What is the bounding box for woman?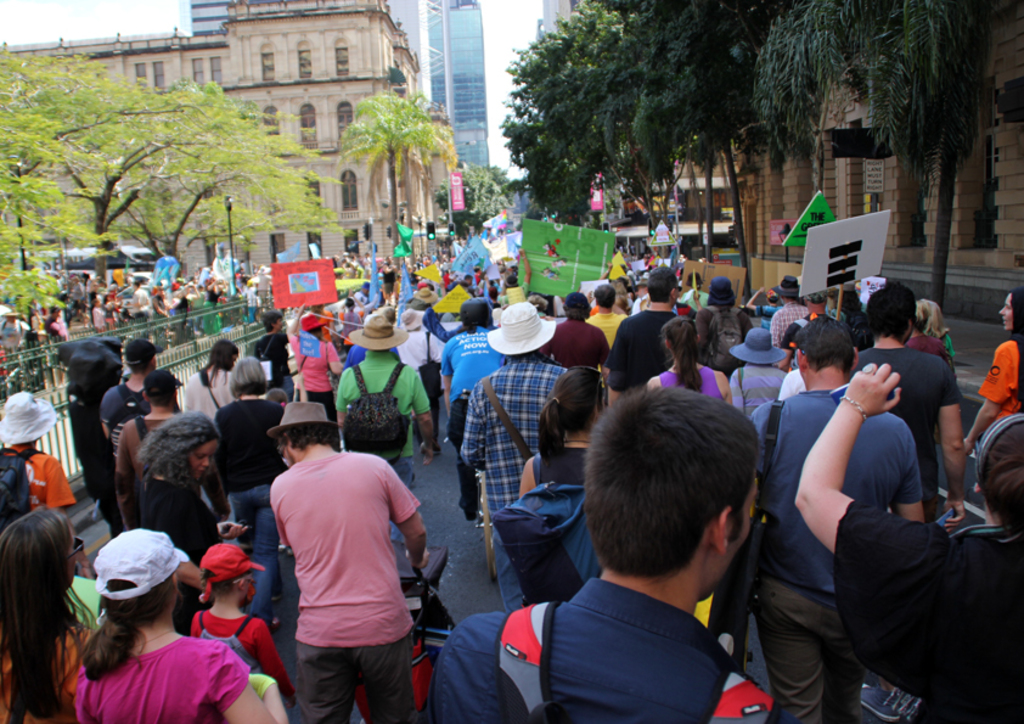
select_region(1, 505, 125, 723).
